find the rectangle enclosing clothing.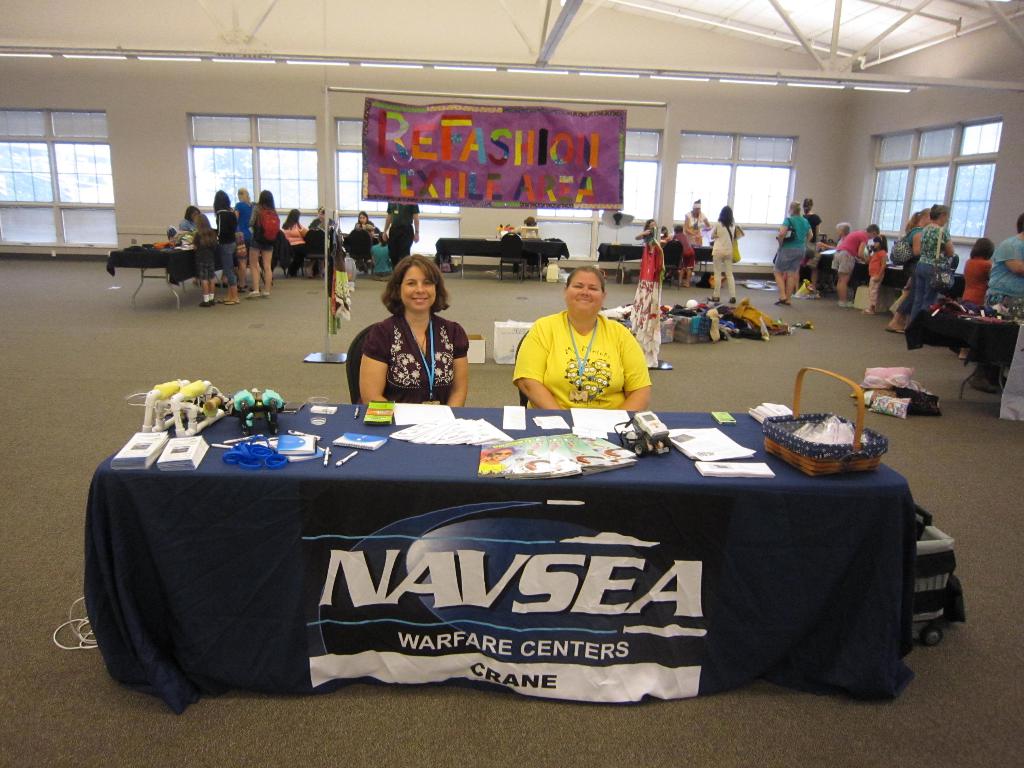
678 252 694 268.
